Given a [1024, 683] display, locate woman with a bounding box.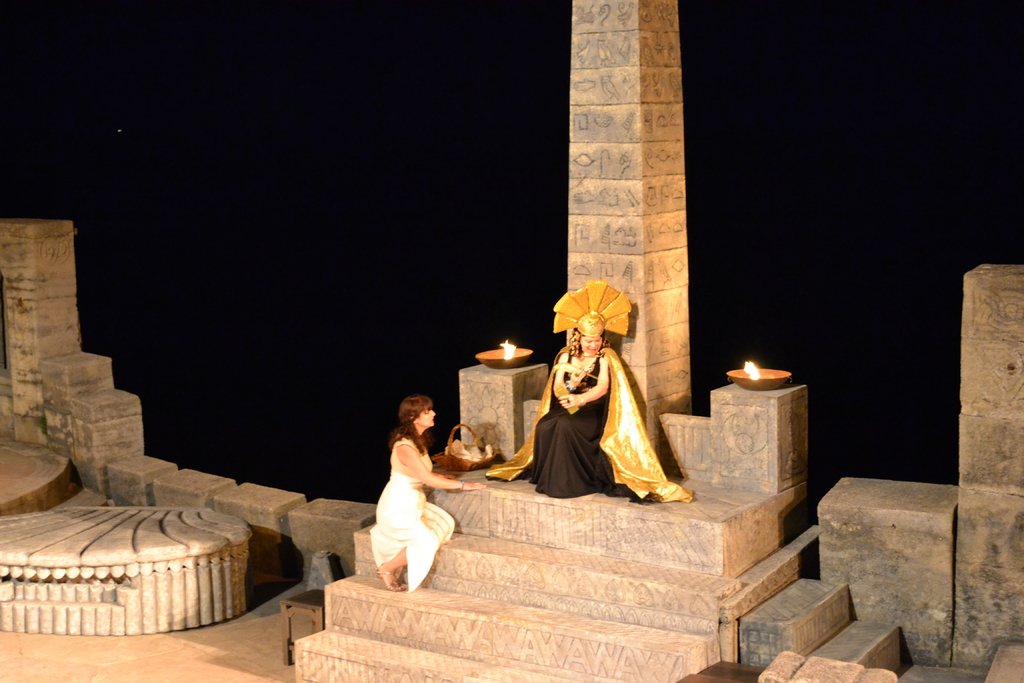
Located: Rect(360, 392, 460, 590).
